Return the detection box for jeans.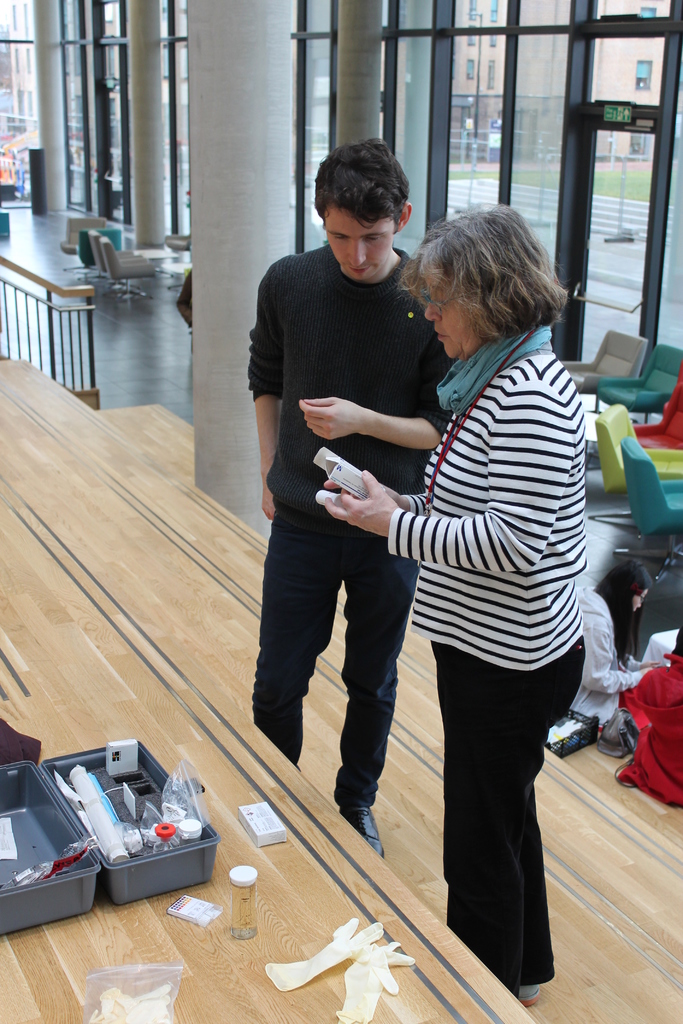
430 616 583 979.
